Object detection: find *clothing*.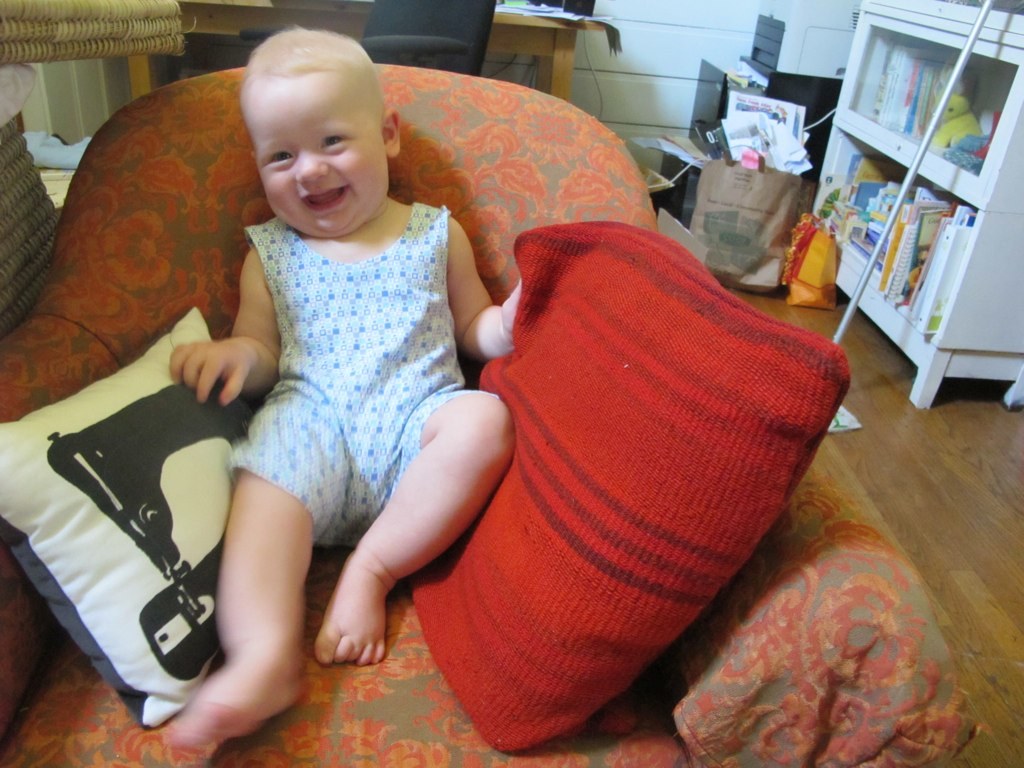
196 190 535 575.
